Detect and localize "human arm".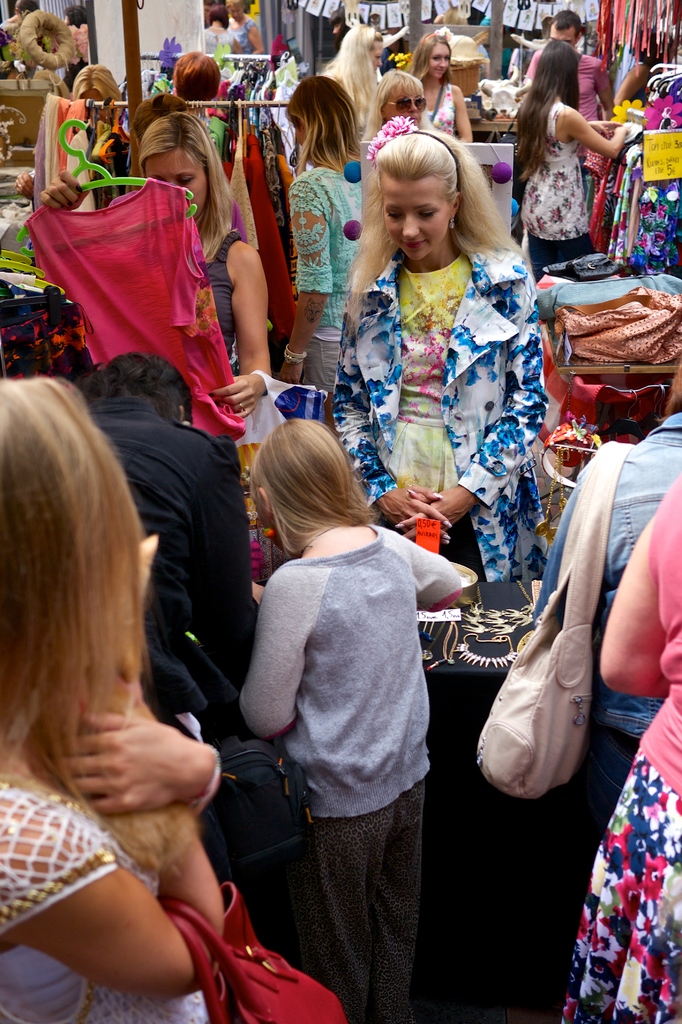
Localized at select_region(448, 87, 481, 157).
